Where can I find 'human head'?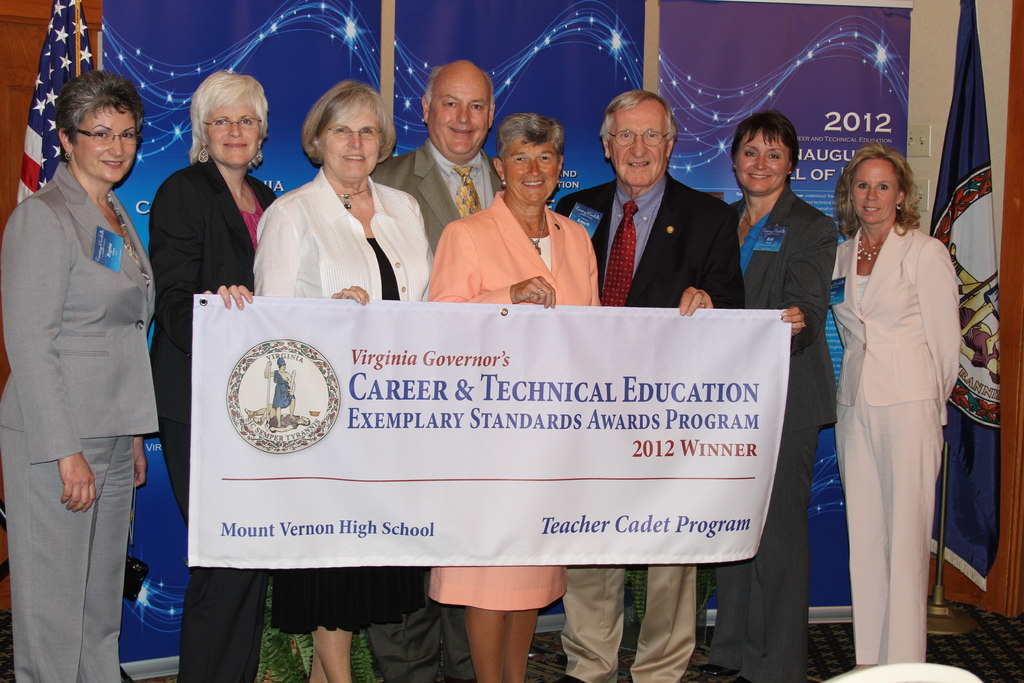
You can find it at pyautogui.locateOnScreen(845, 147, 910, 226).
